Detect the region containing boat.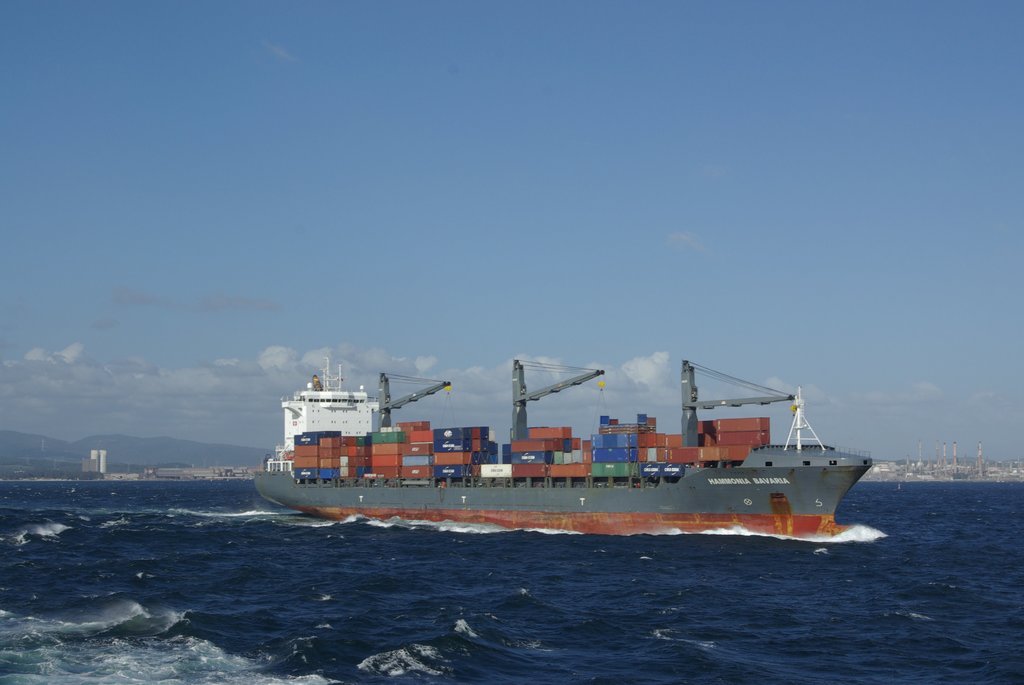
{"left": 236, "top": 338, "right": 905, "bottom": 544}.
